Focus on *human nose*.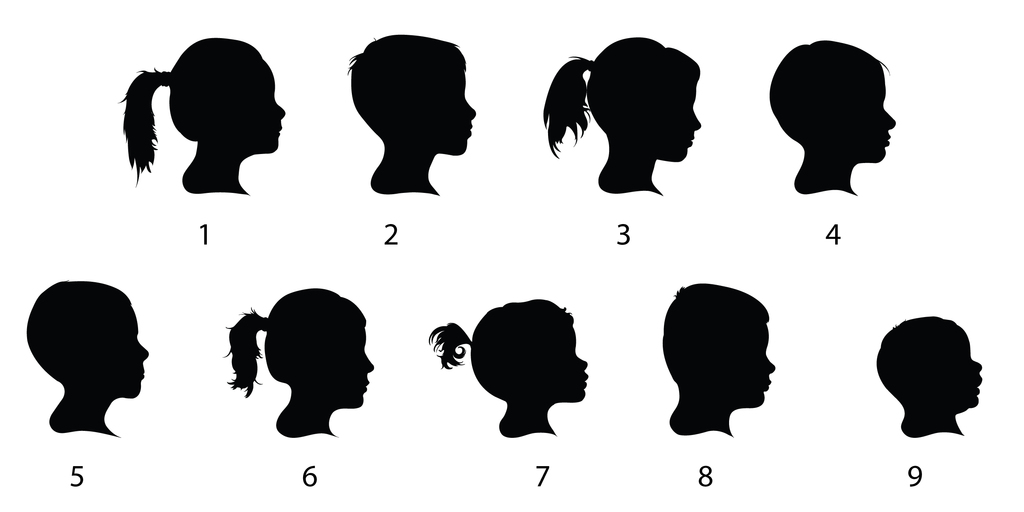
Focused at [x1=971, y1=363, x2=982, y2=375].
